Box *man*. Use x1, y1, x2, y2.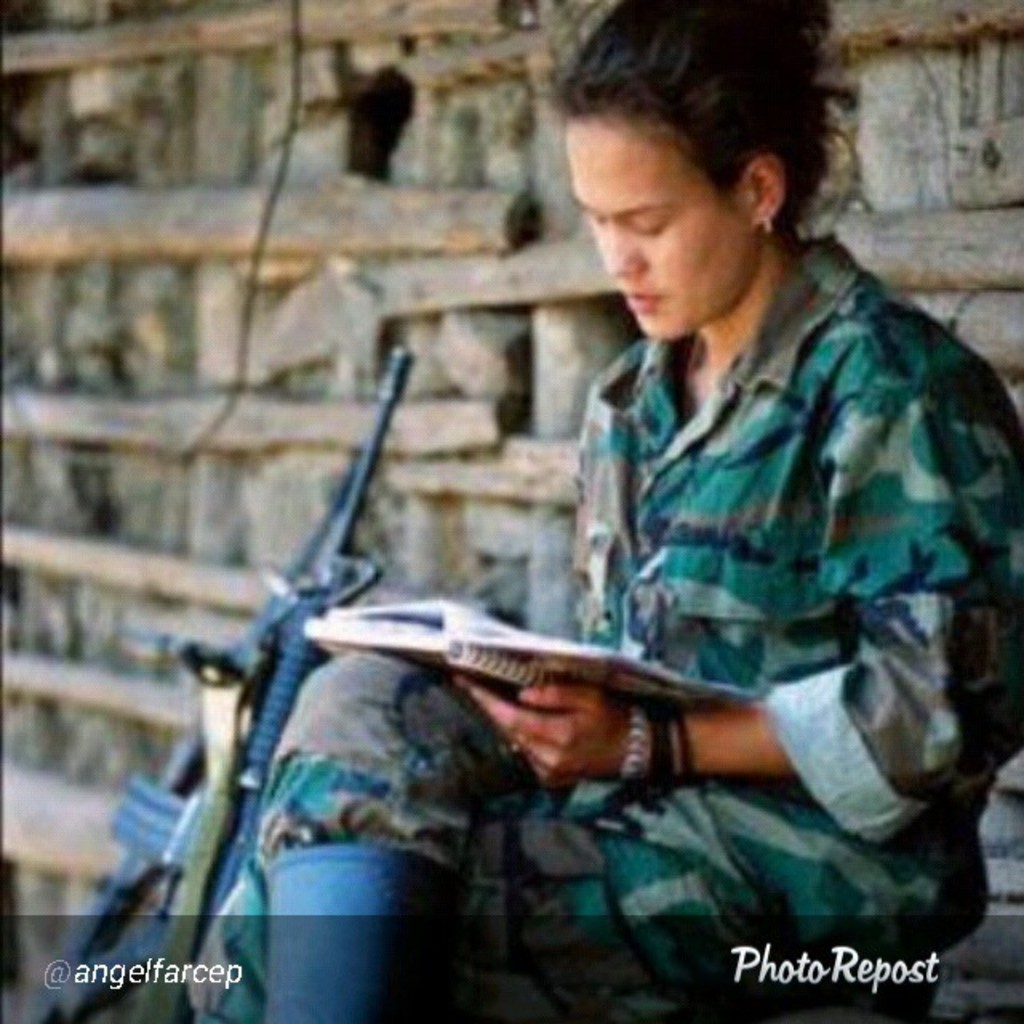
299, 43, 994, 963.
